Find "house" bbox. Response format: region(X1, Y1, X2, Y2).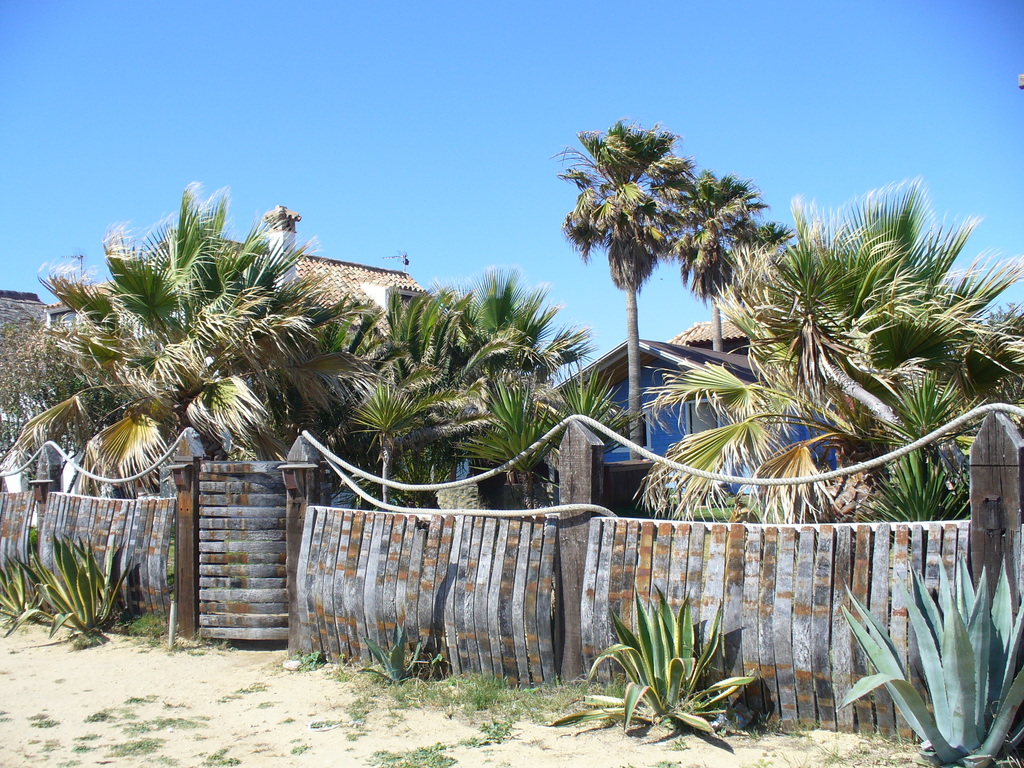
region(0, 275, 76, 495).
